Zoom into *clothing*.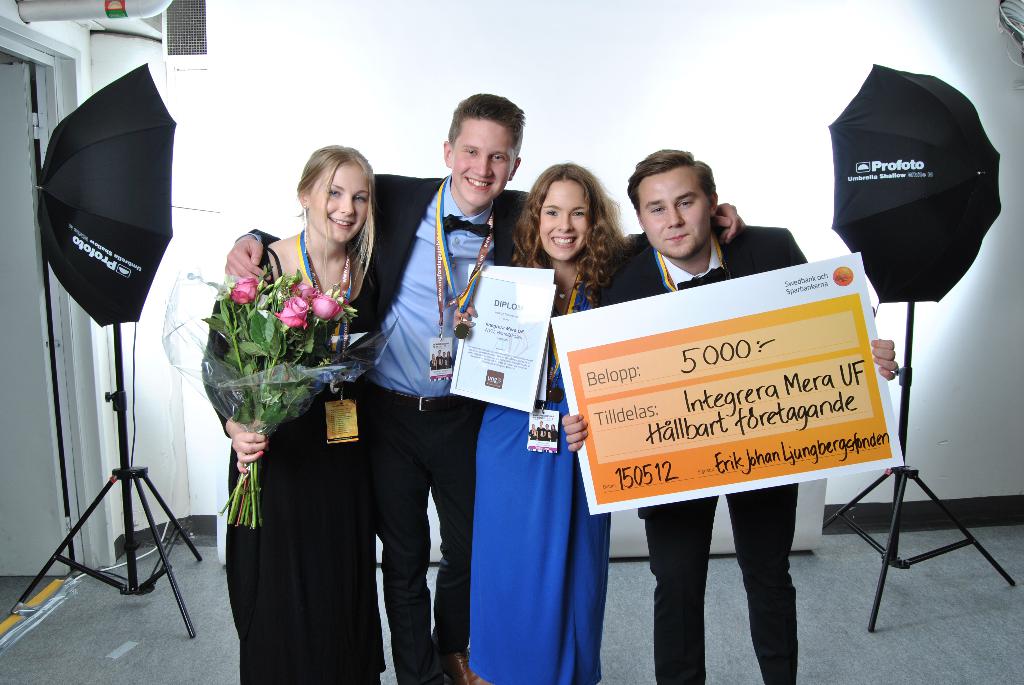
Zoom target: box=[364, 178, 538, 684].
